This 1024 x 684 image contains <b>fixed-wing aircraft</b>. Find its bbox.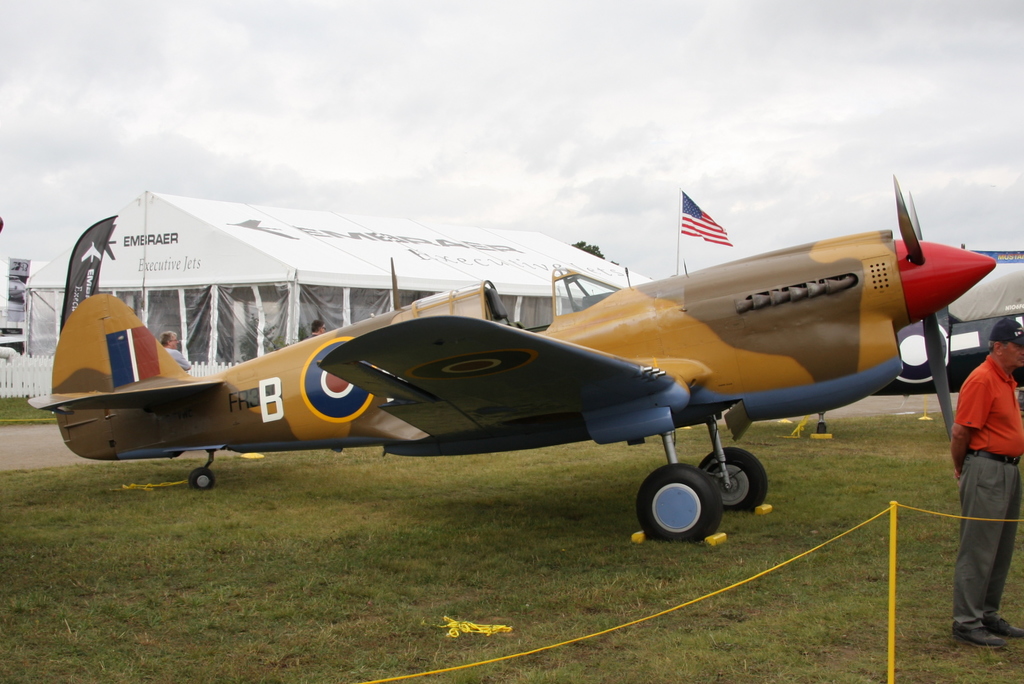
(26,174,998,541).
